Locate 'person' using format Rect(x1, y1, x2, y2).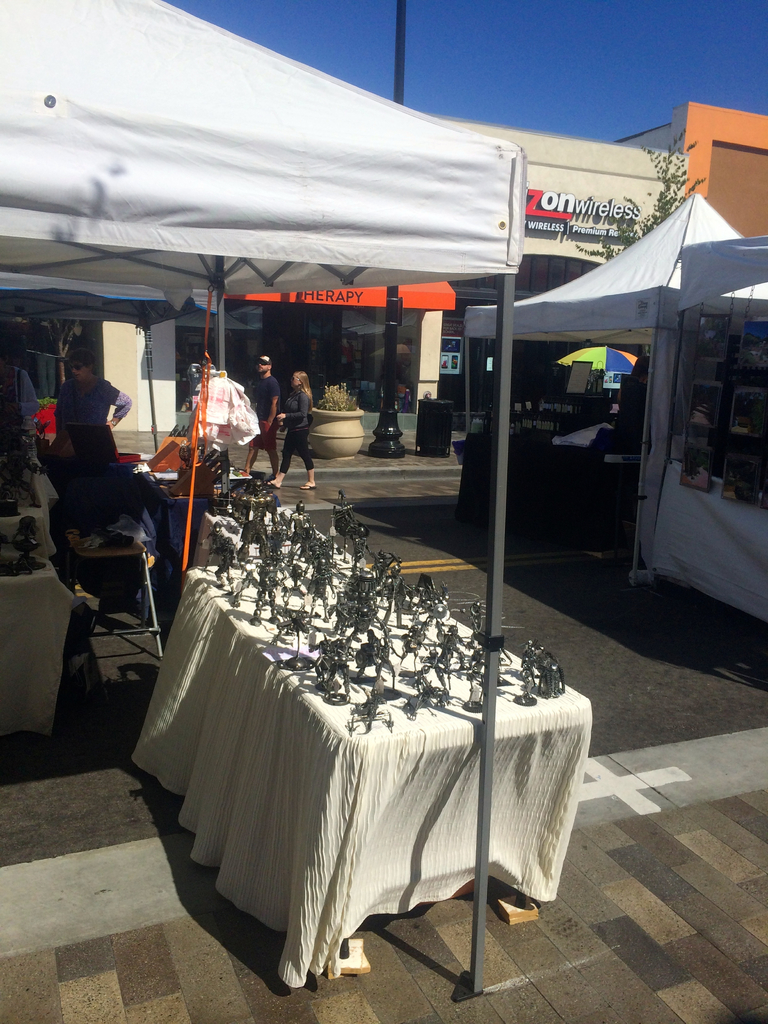
Rect(266, 345, 316, 490).
